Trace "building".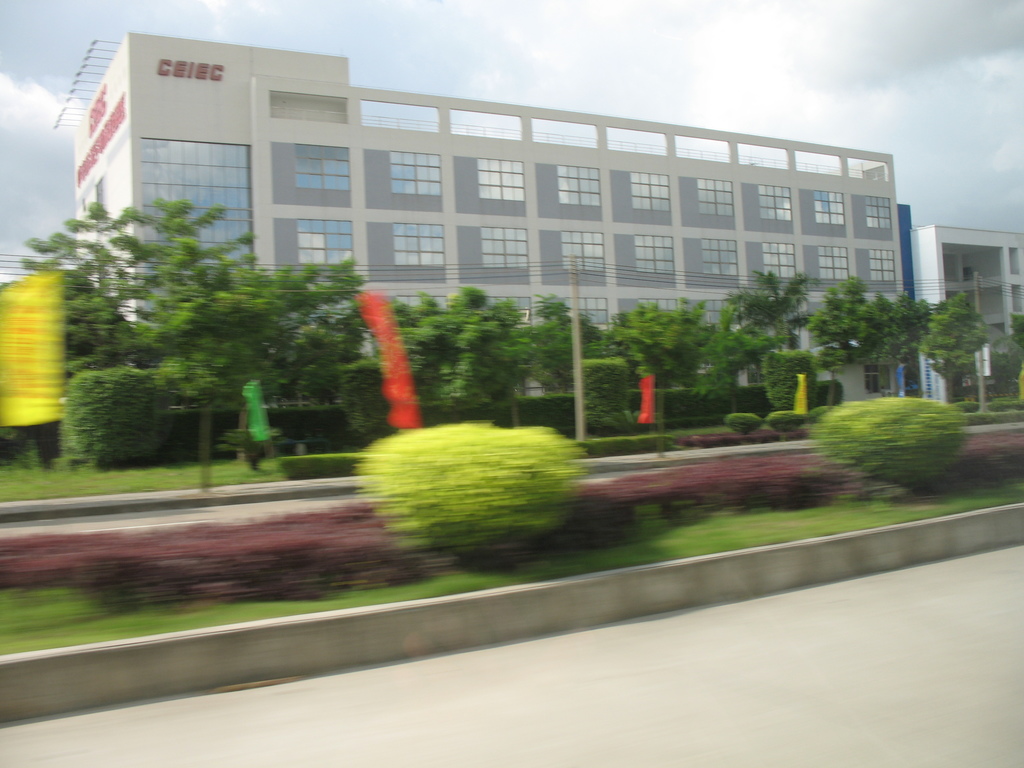
Traced to x1=906 y1=220 x2=1023 y2=405.
